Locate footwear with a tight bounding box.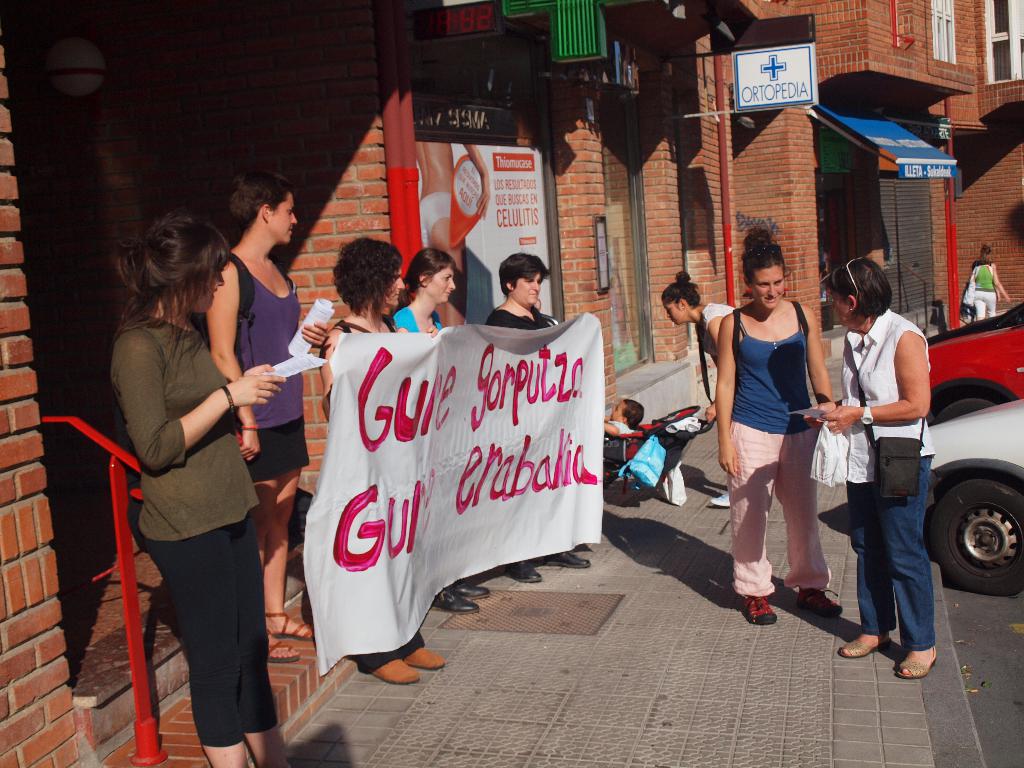
<bbox>708, 490, 730, 506</bbox>.
